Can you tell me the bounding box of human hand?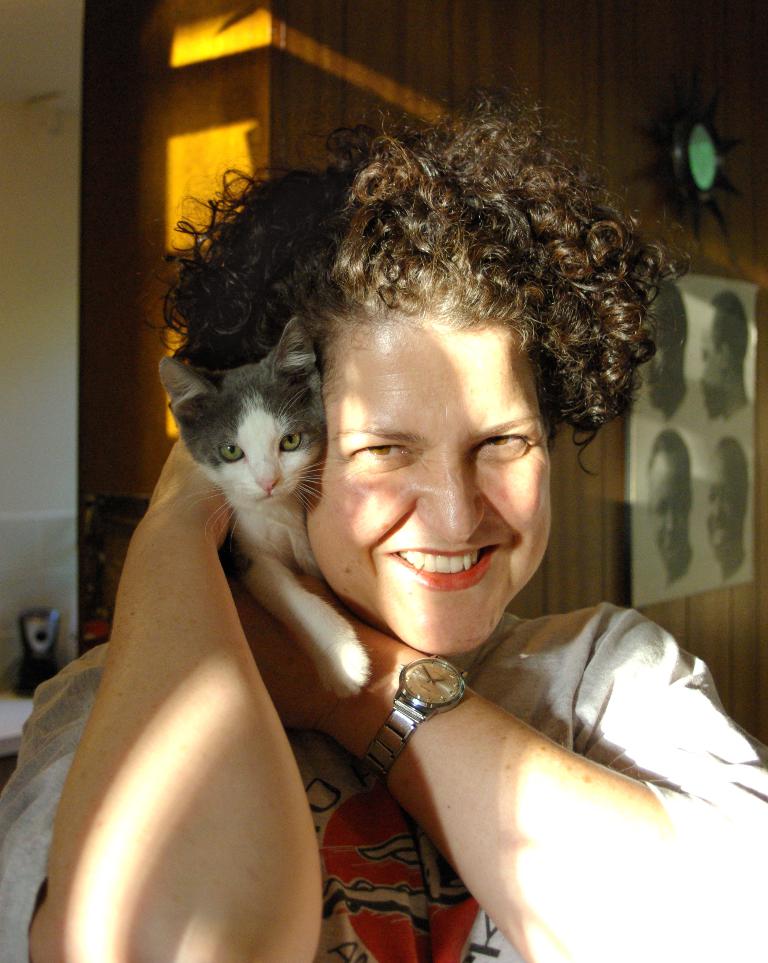
left=143, top=439, right=237, bottom=553.
